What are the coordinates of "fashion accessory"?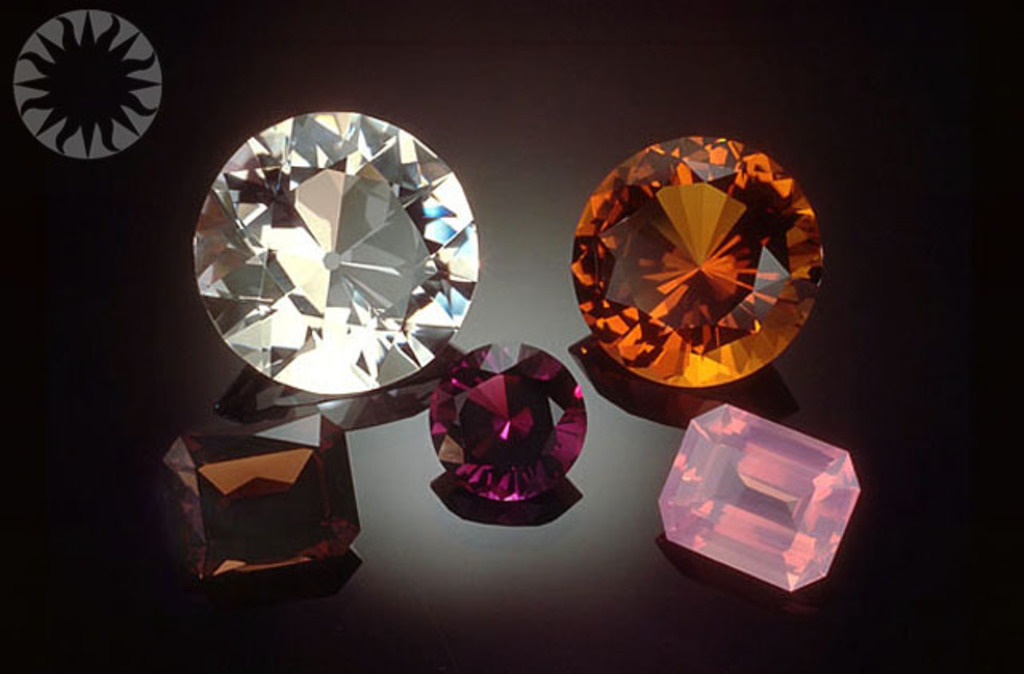
x1=659 y1=399 x2=862 y2=588.
